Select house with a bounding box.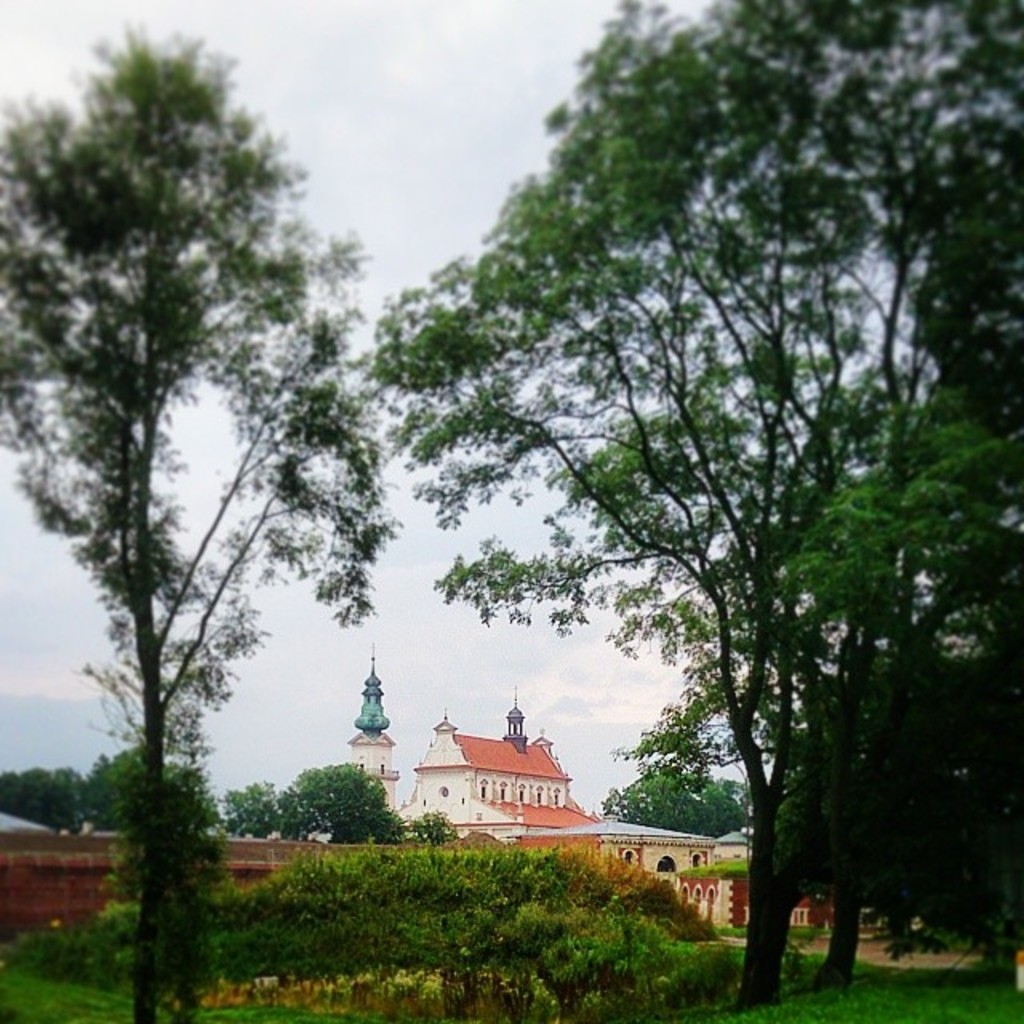
x1=2, y1=819, x2=301, y2=931.
